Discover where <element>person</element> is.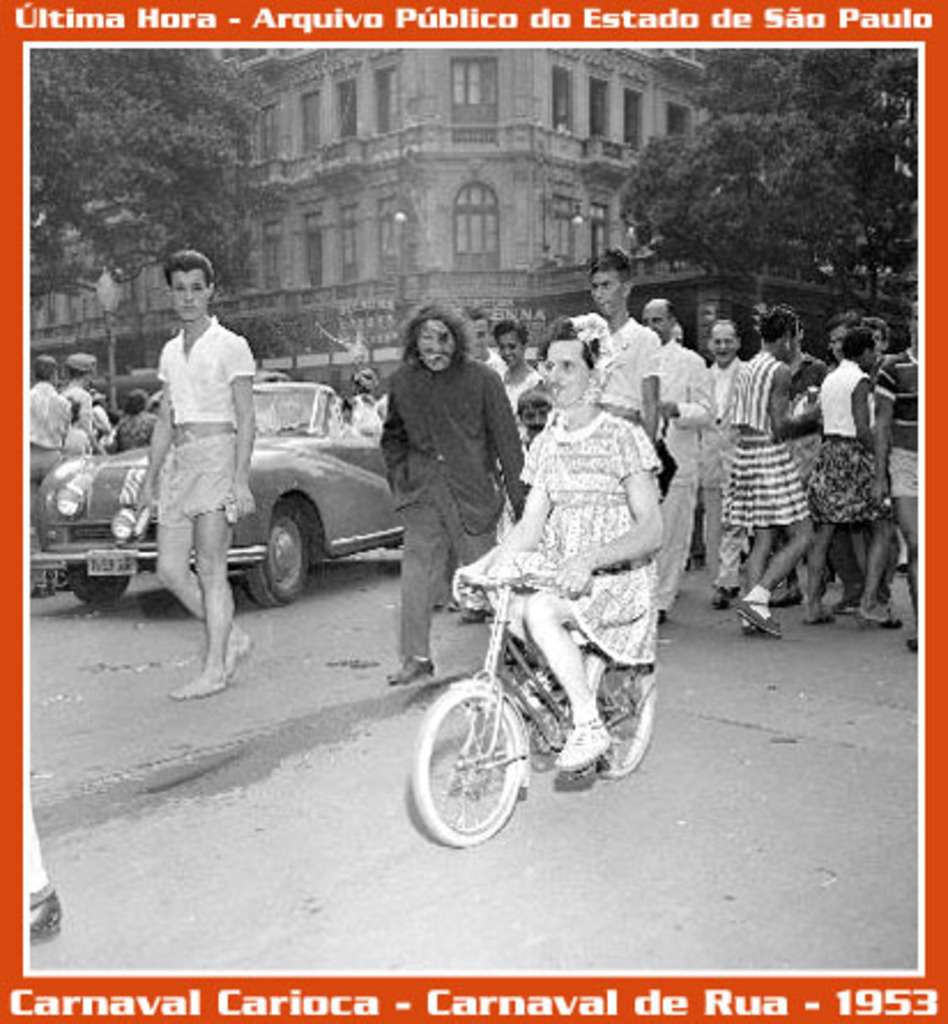
Discovered at BBox(150, 230, 255, 688).
